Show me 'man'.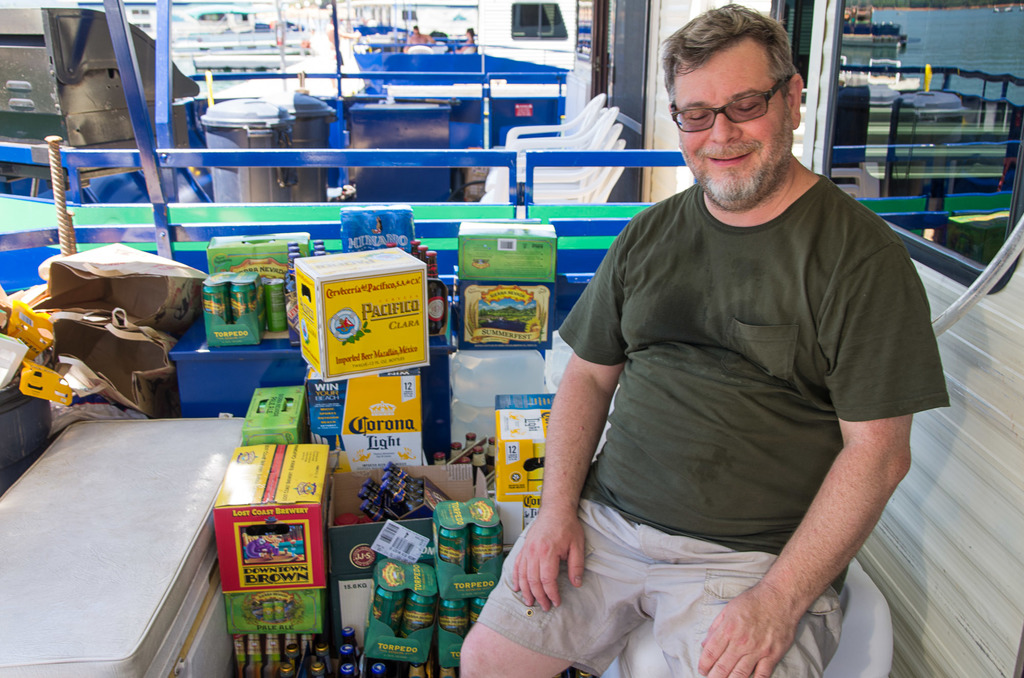
'man' is here: [x1=519, y1=28, x2=950, y2=665].
